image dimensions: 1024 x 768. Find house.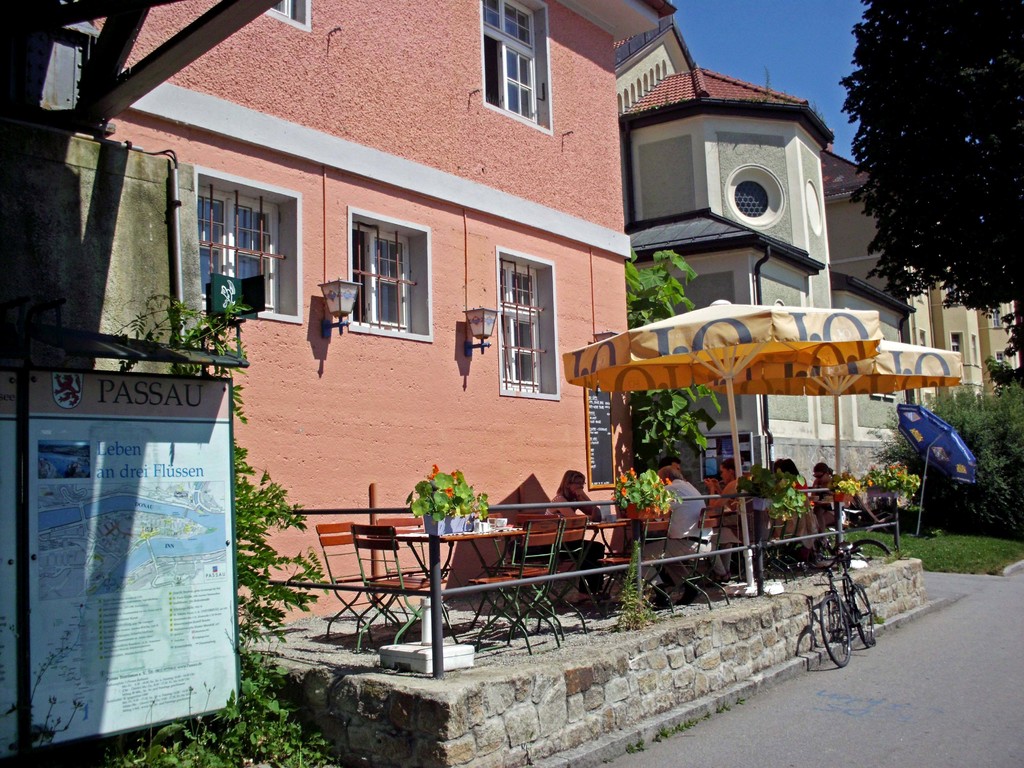
615:1:916:506.
